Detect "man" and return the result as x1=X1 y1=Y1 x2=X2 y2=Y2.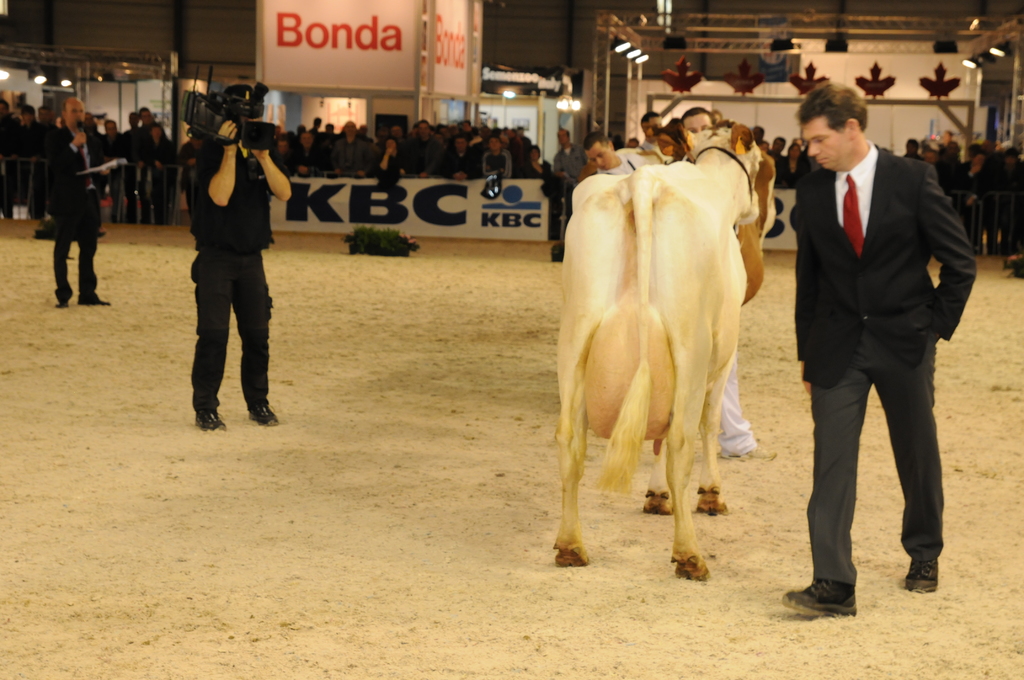
x1=680 y1=114 x2=755 y2=458.
